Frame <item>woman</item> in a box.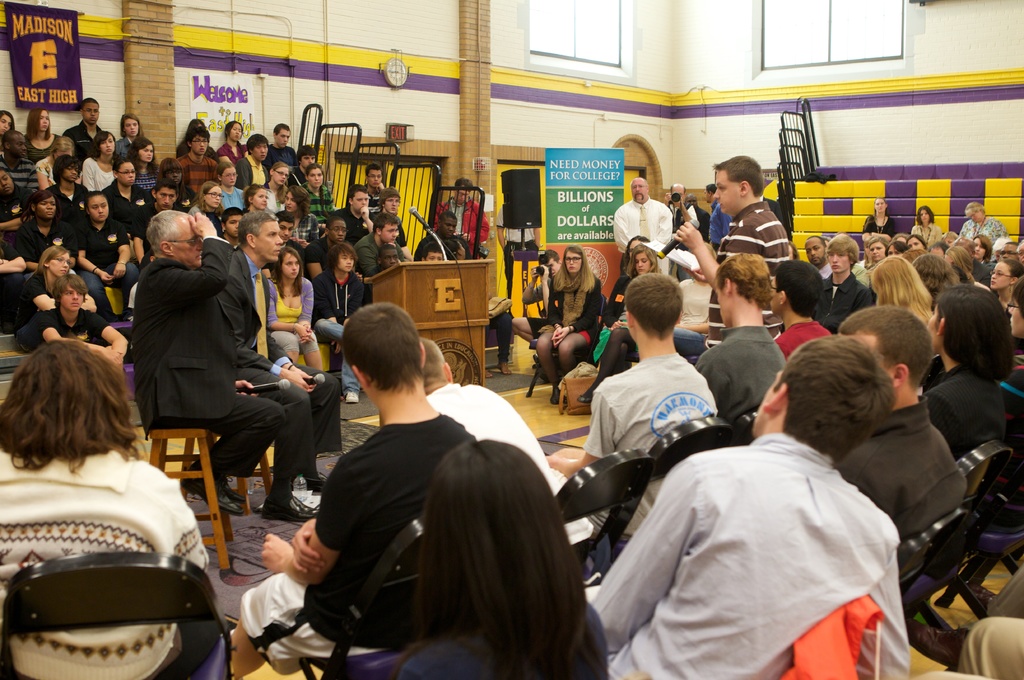
(974,233,997,273).
